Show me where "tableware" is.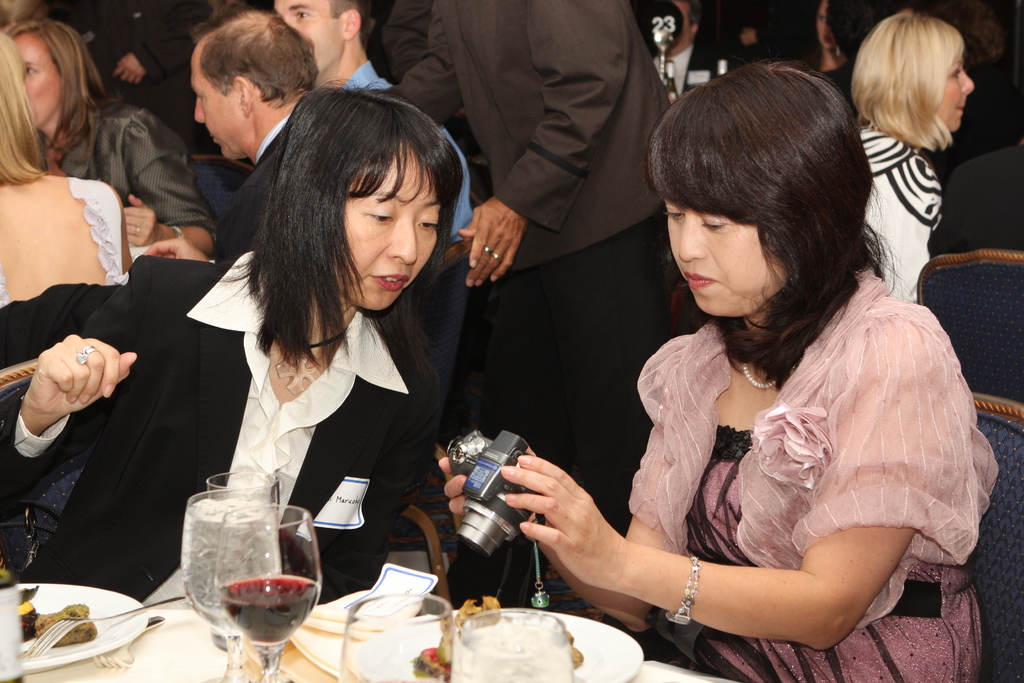
"tableware" is at BBox(213, 499, 326, 682).
